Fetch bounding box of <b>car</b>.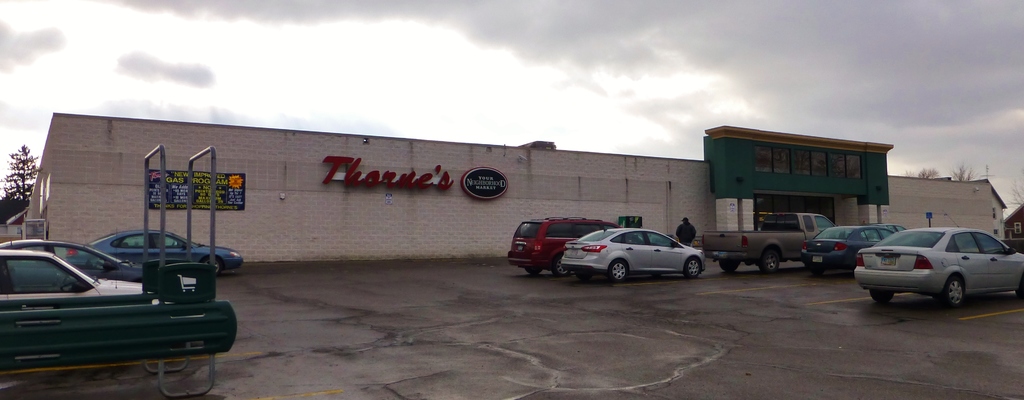
Bbox: (left=792, top=224, right=906, bottom=271).
